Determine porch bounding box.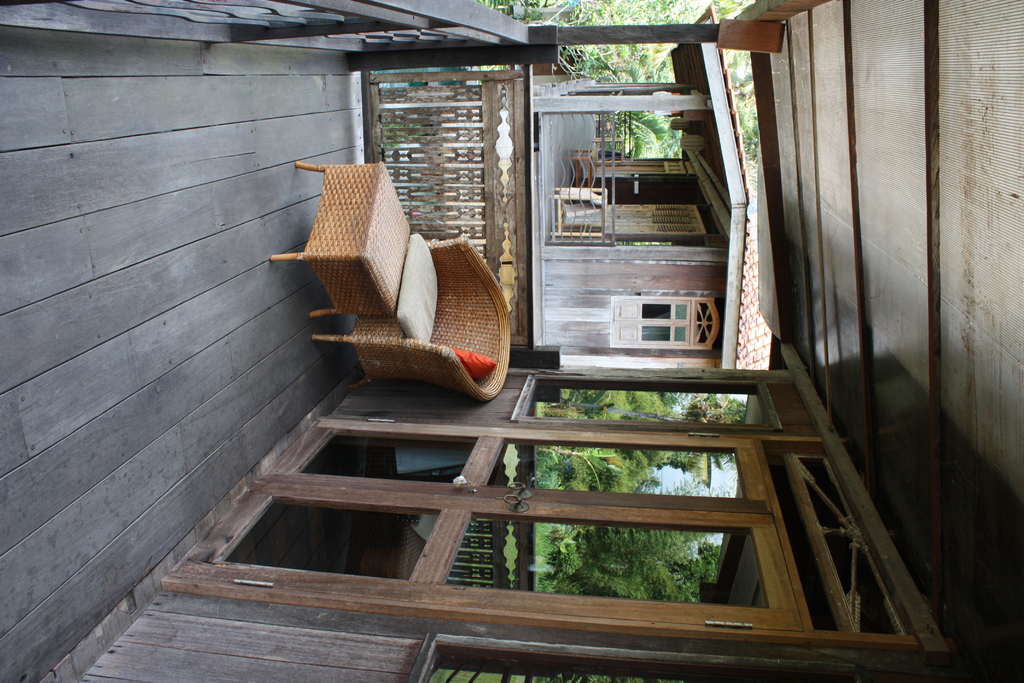
Determined: 90,21,1004,659.
